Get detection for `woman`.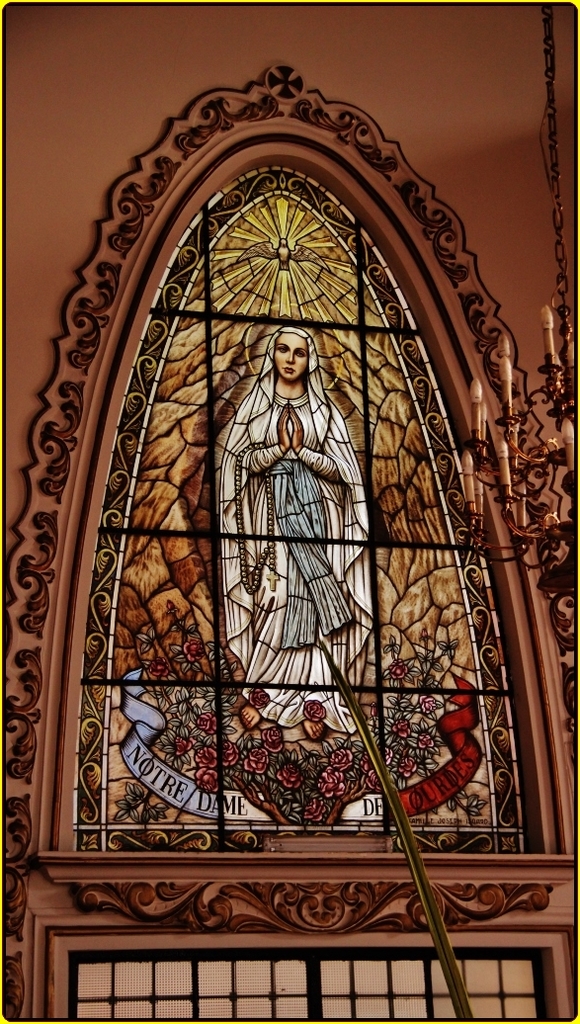
Detection: [211, 265, 385, 765].
